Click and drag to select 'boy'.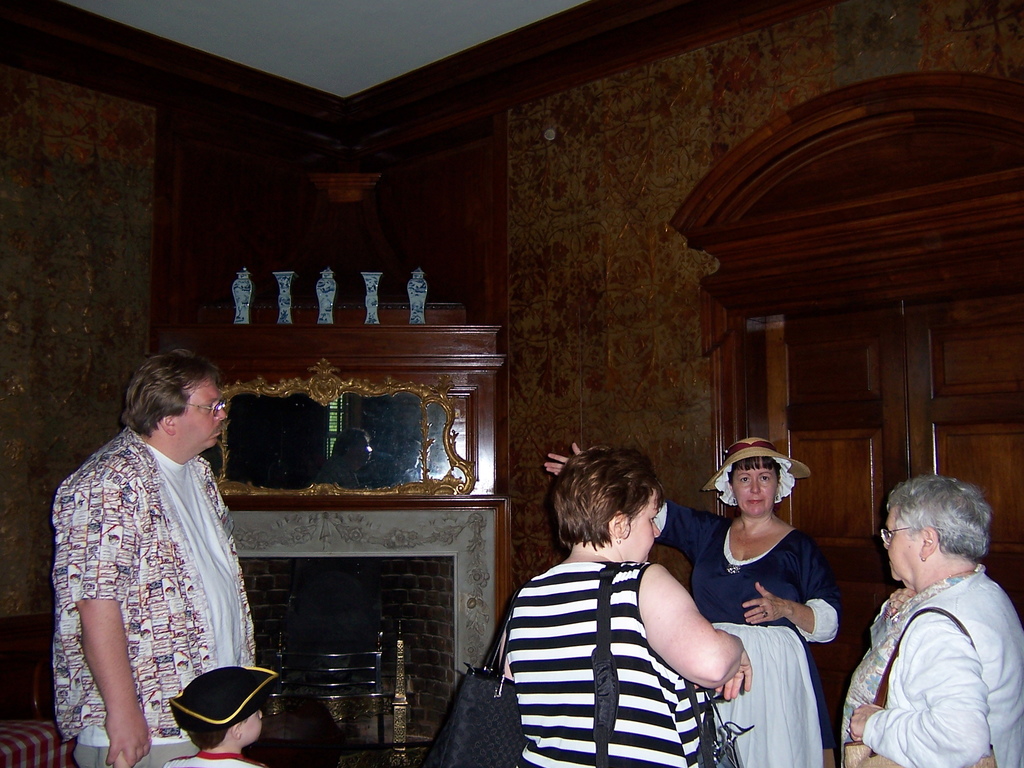
Selection: box=[161, 662, 272, 767].
